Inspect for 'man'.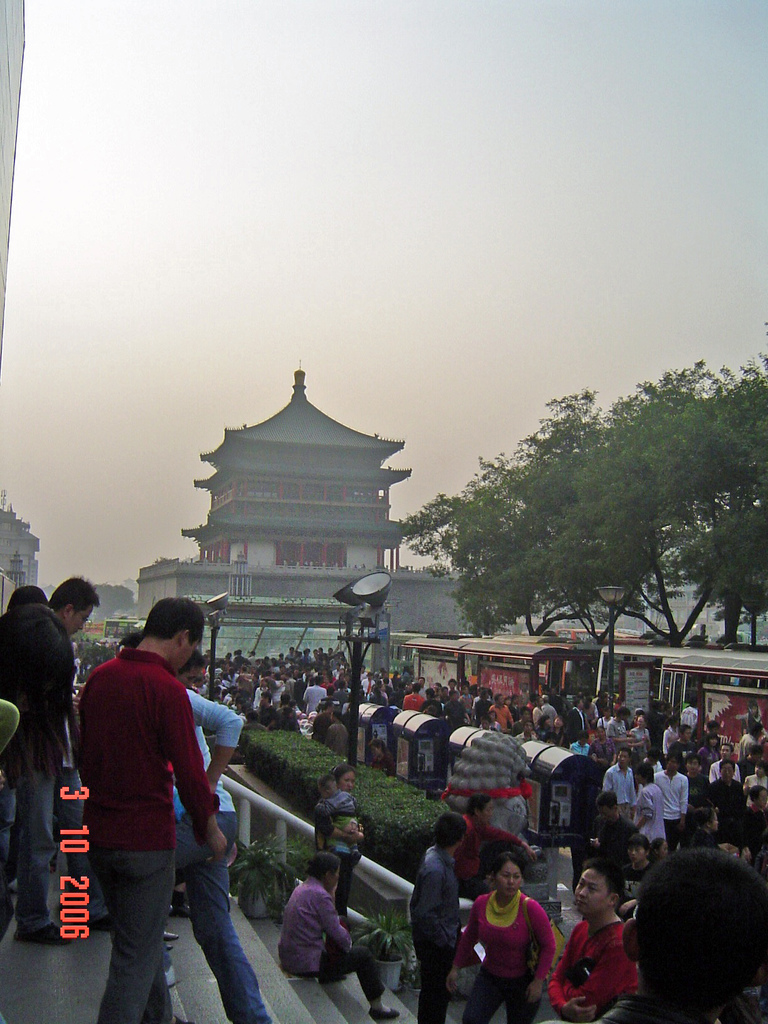
Inspection: [63, 609, 239, 985].
